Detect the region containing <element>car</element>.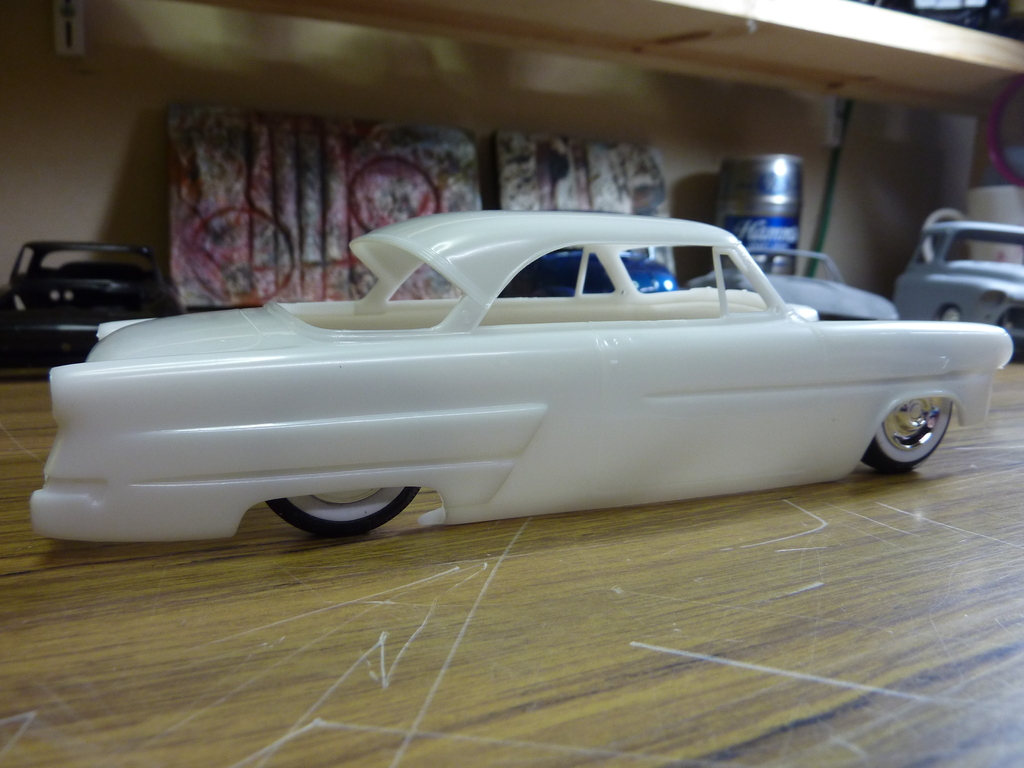
BBox(19, 221, 1007, 546).
